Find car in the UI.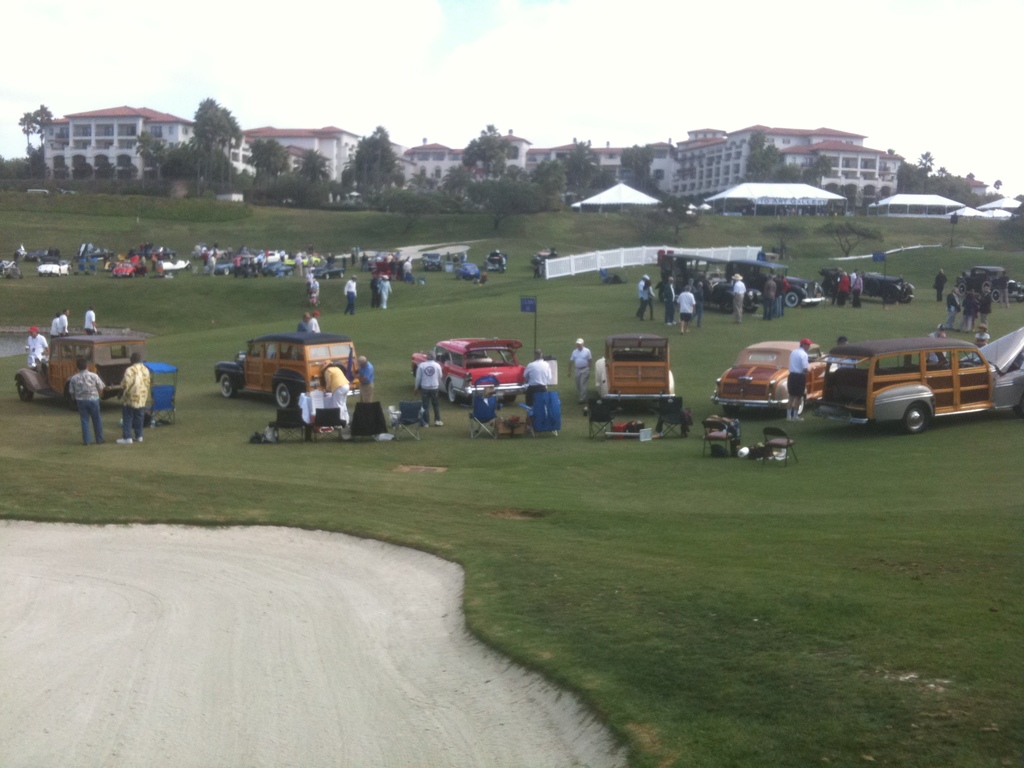
UI element at bbox=(854, 269, 930, 302).
